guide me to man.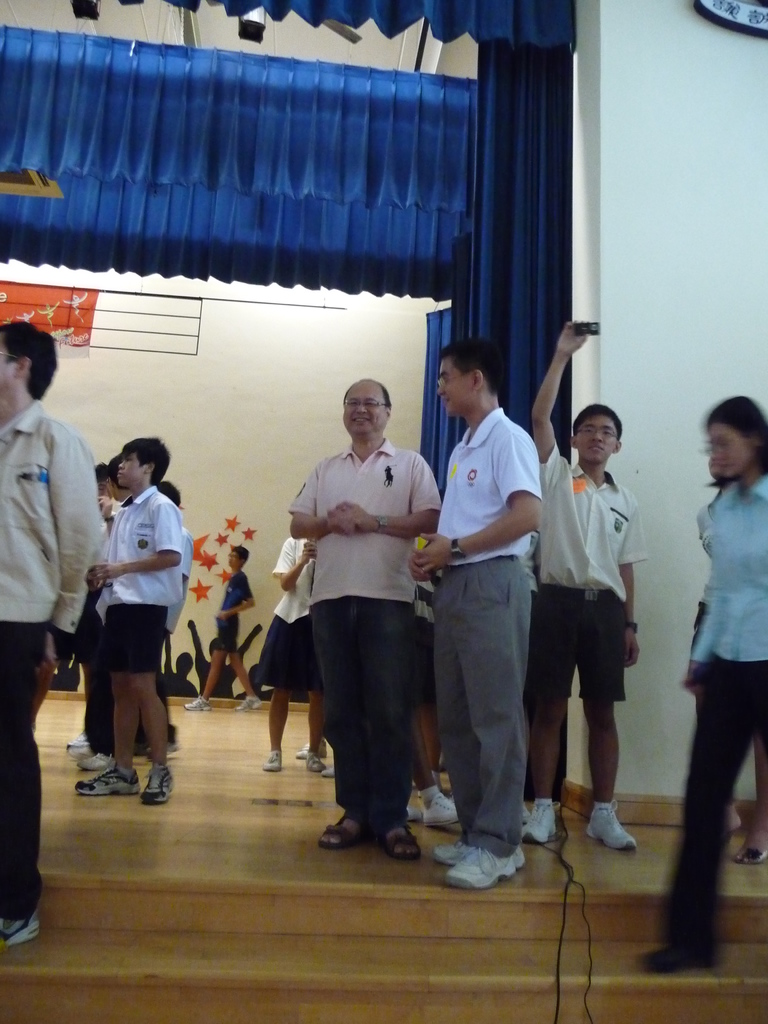
Guidance: Rect(412, 332, 553, 897).
